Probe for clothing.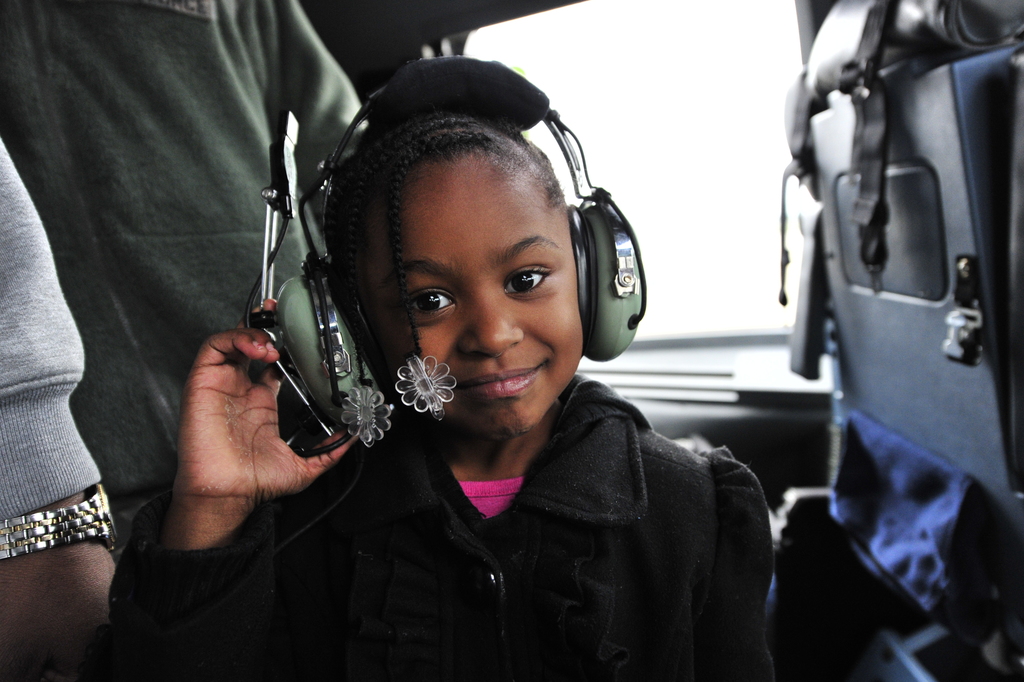
Probe result: 0, 133, 104, 517.
